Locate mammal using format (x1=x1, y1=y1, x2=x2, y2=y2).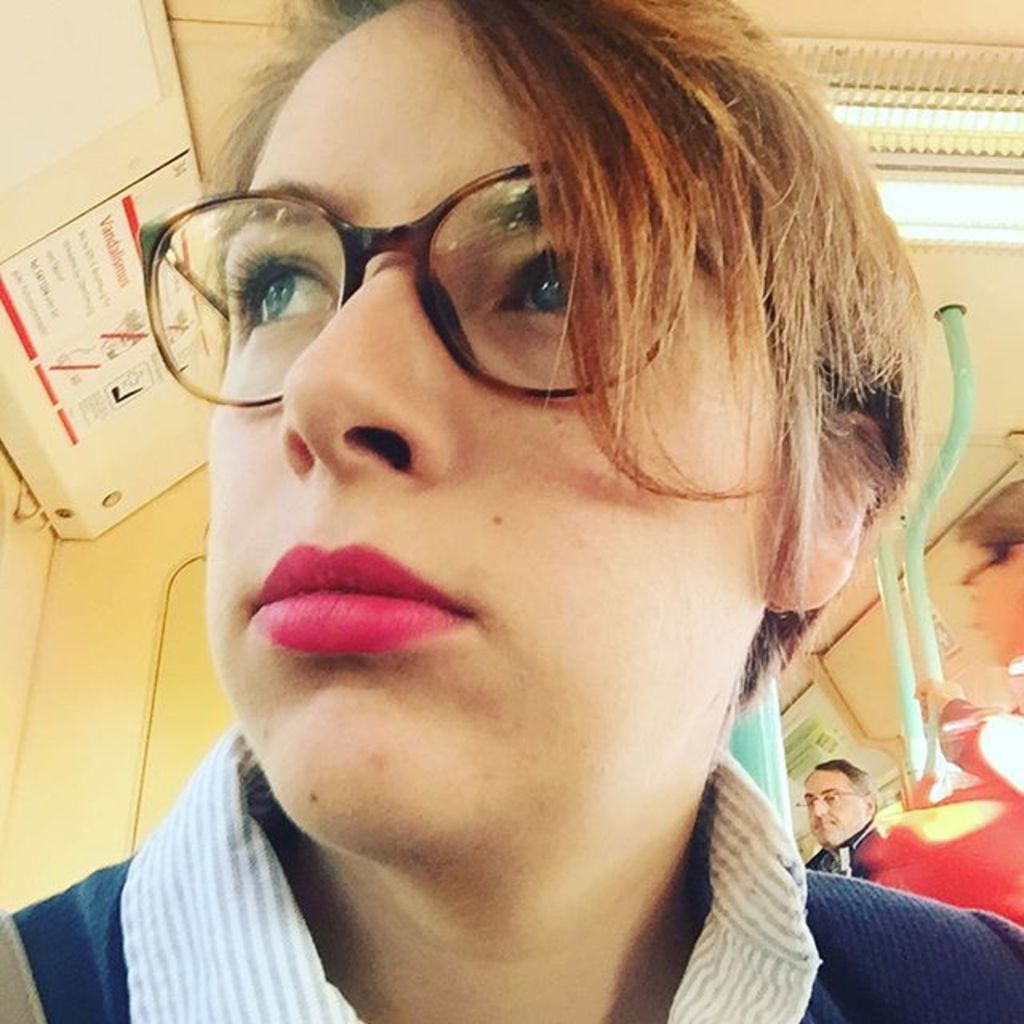
(x1=790, y1=749, x2=885, y2=877).
